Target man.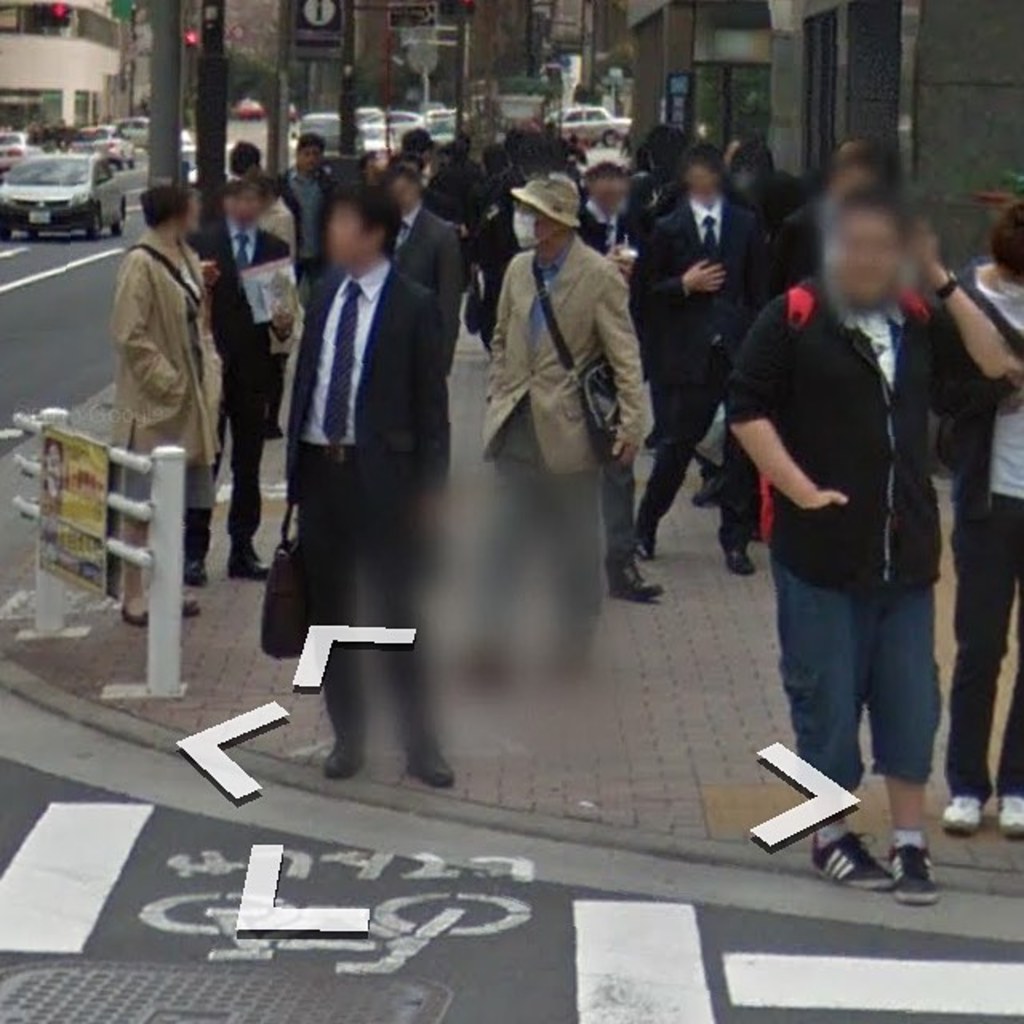
Target region: (x1=717, y1=134, x2=990, y2=867).
